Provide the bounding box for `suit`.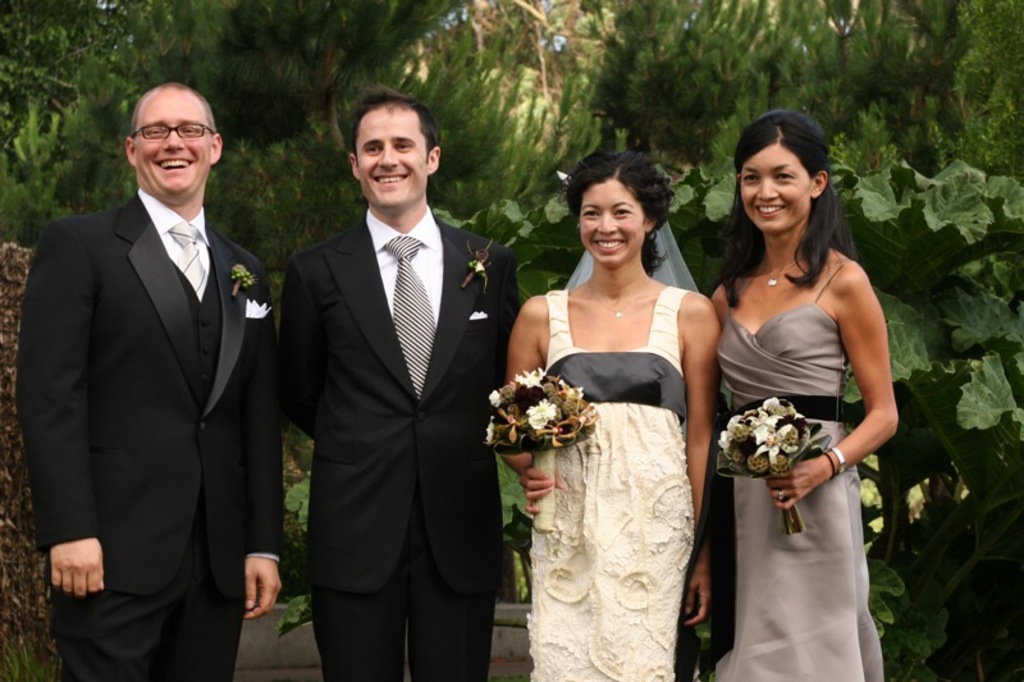
(4,186,283,681).
